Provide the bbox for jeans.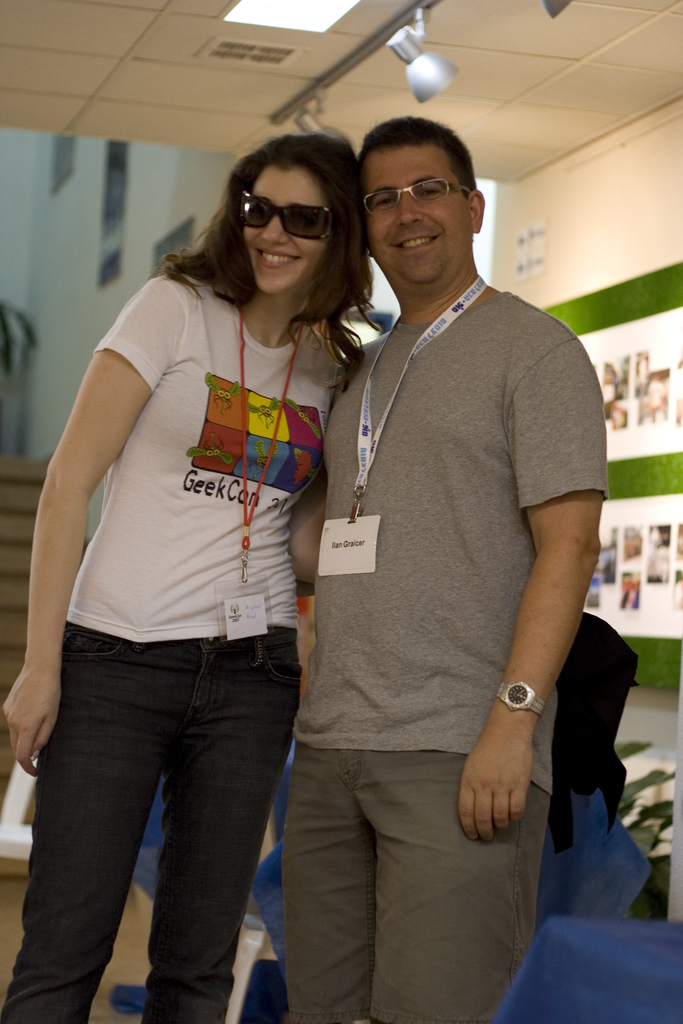
locate(0, 623, 306, 1023).
